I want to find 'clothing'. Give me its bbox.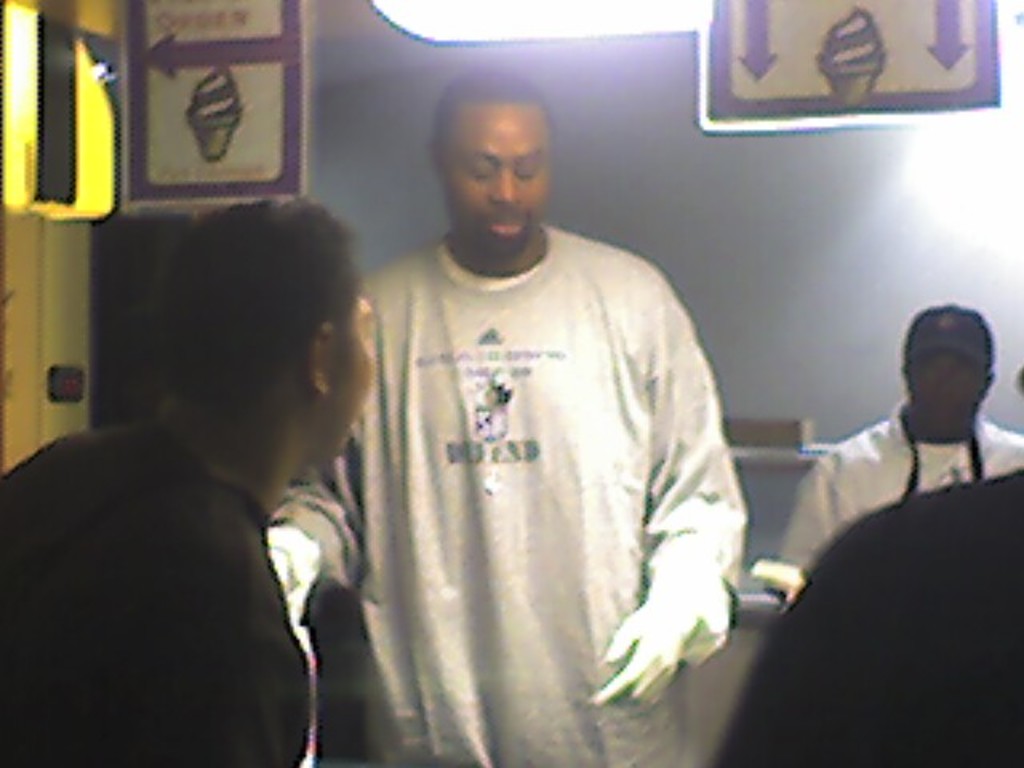
detection(779, 403, 1022, 586).
